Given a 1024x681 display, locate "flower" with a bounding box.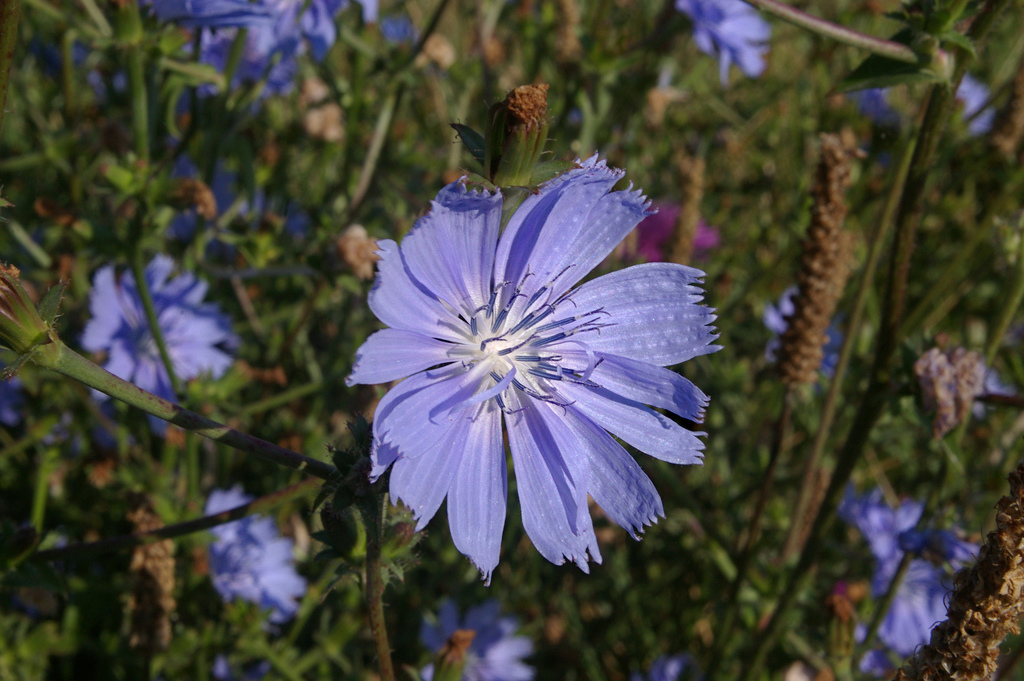
Located: [195,479,311,636].
